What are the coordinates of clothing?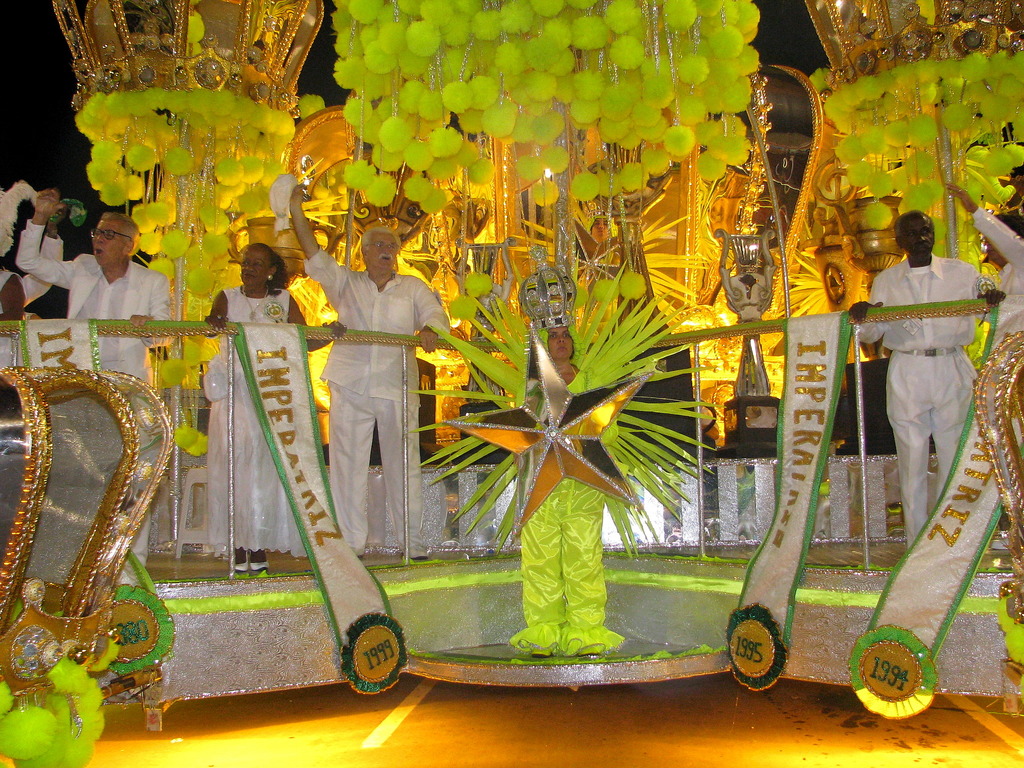
{"x1": 21, "y1": 237, "x2": 67, "y2": 307}.
